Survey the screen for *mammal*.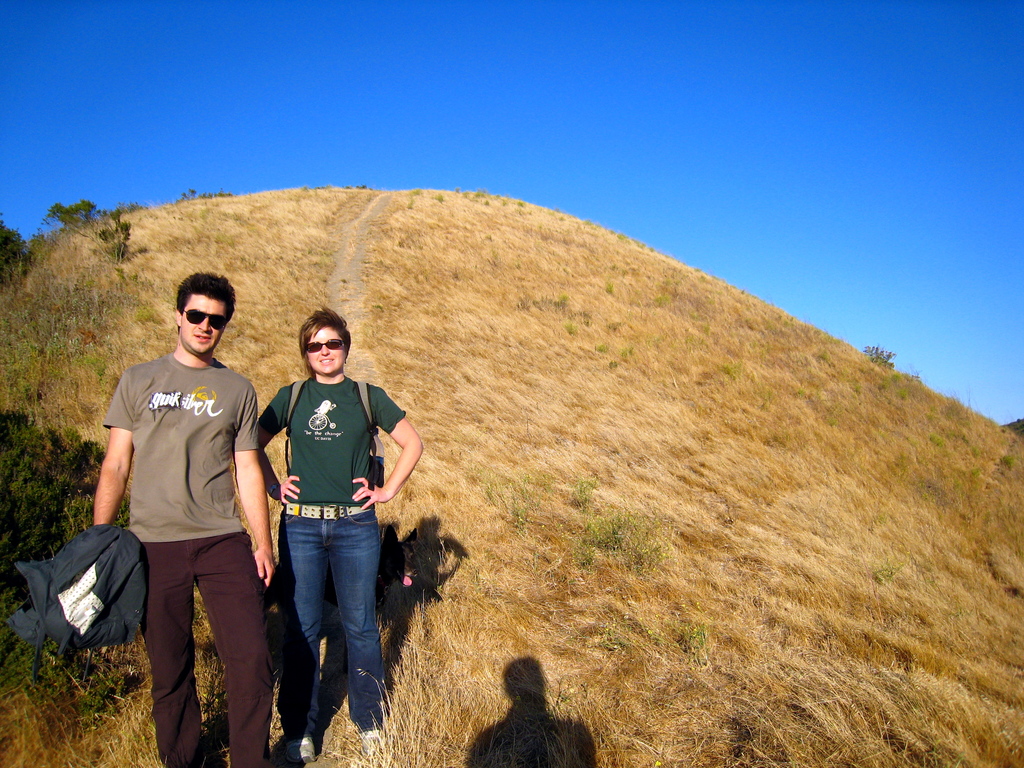
Survey found: 89:284:263:710.
